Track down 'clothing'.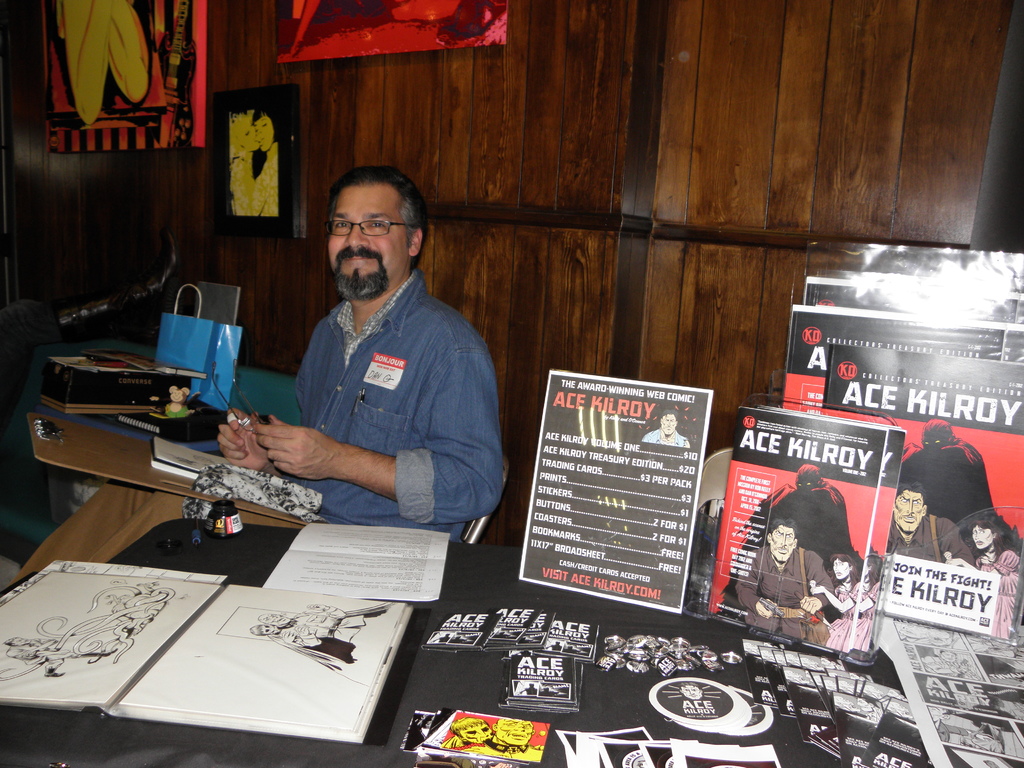
Tracked to 885/502/962/566.
